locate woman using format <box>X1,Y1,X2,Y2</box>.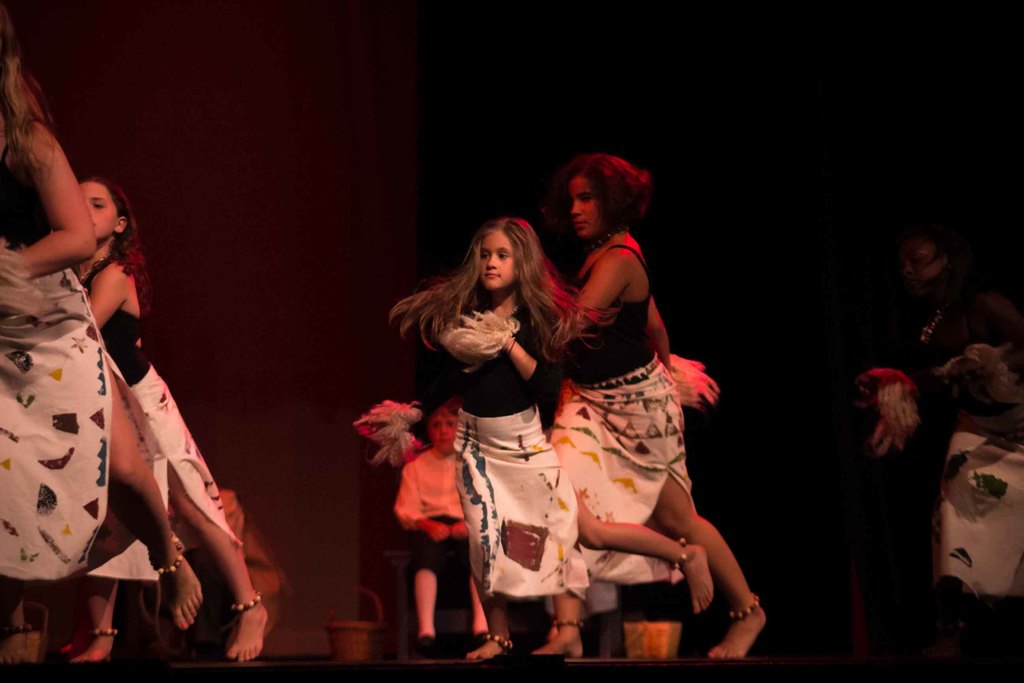
<box>0,0,204,626</box>.
